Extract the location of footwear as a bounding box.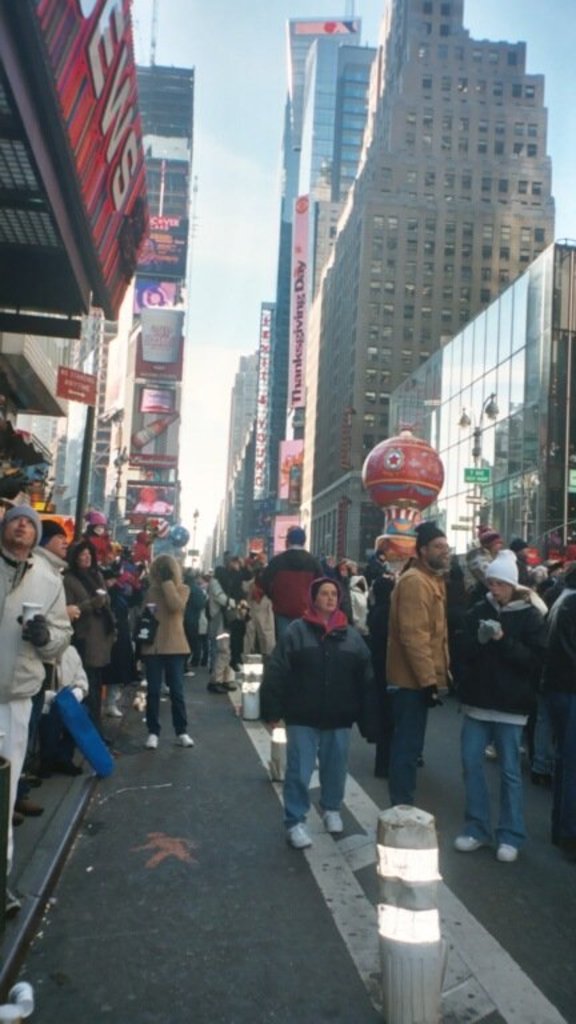
[x1=288, y1=816, x2=313, y2=849].
